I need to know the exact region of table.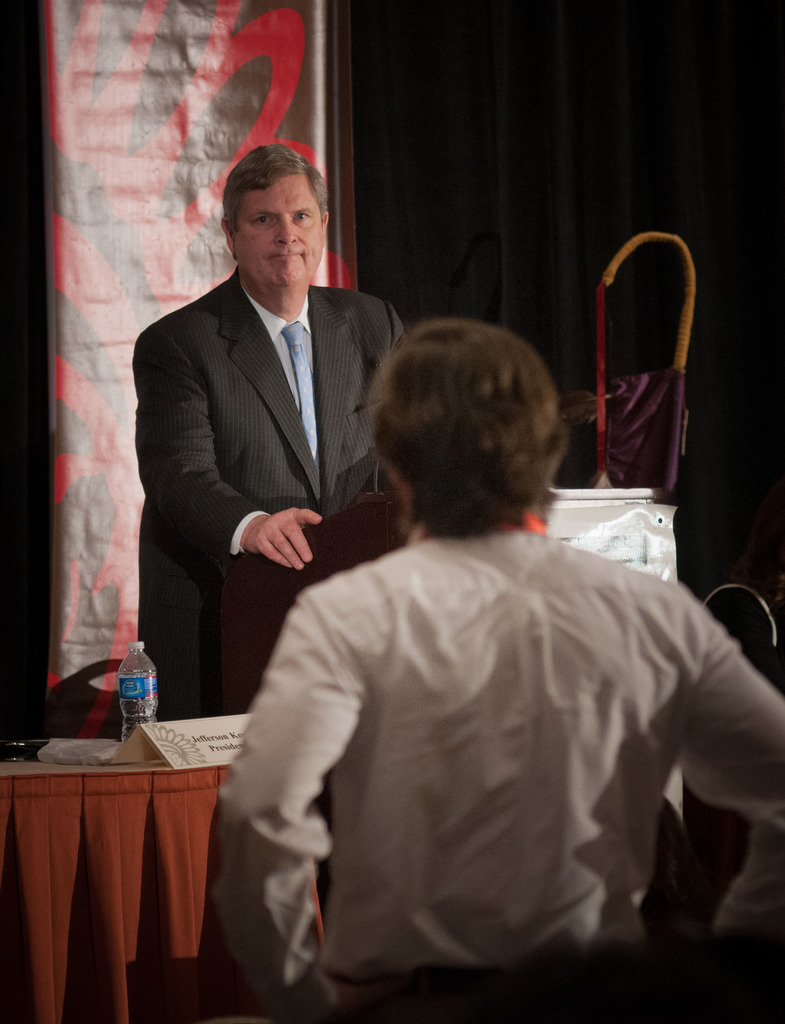
Region: bbox=[0, 705, 259, 1023].
